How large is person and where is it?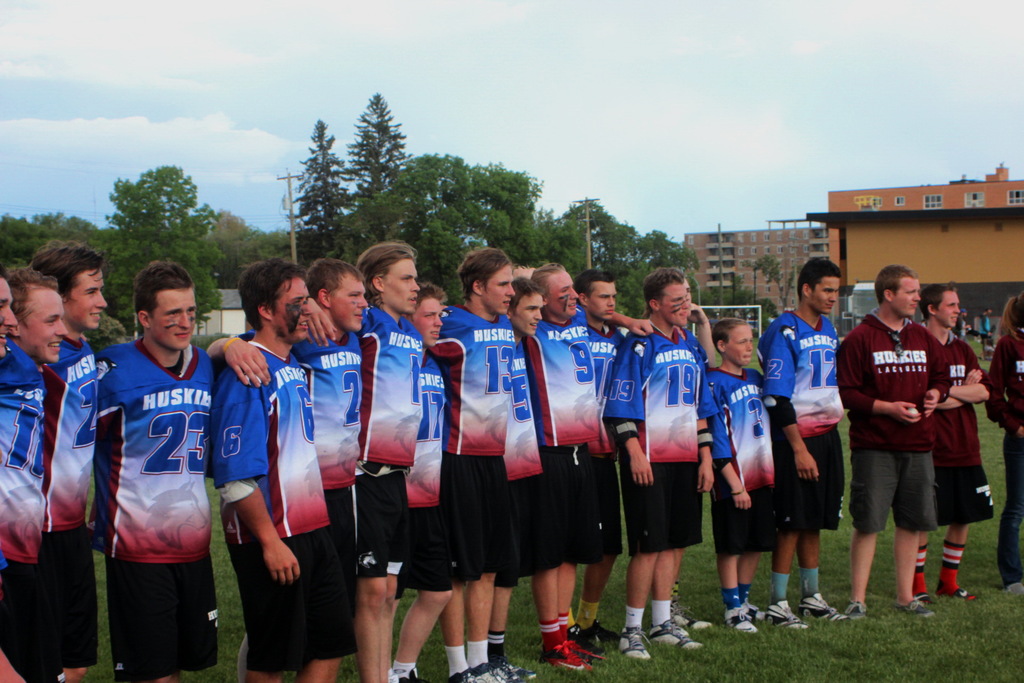
Bounding box: <region>499, 269, 540, 682</region>.
